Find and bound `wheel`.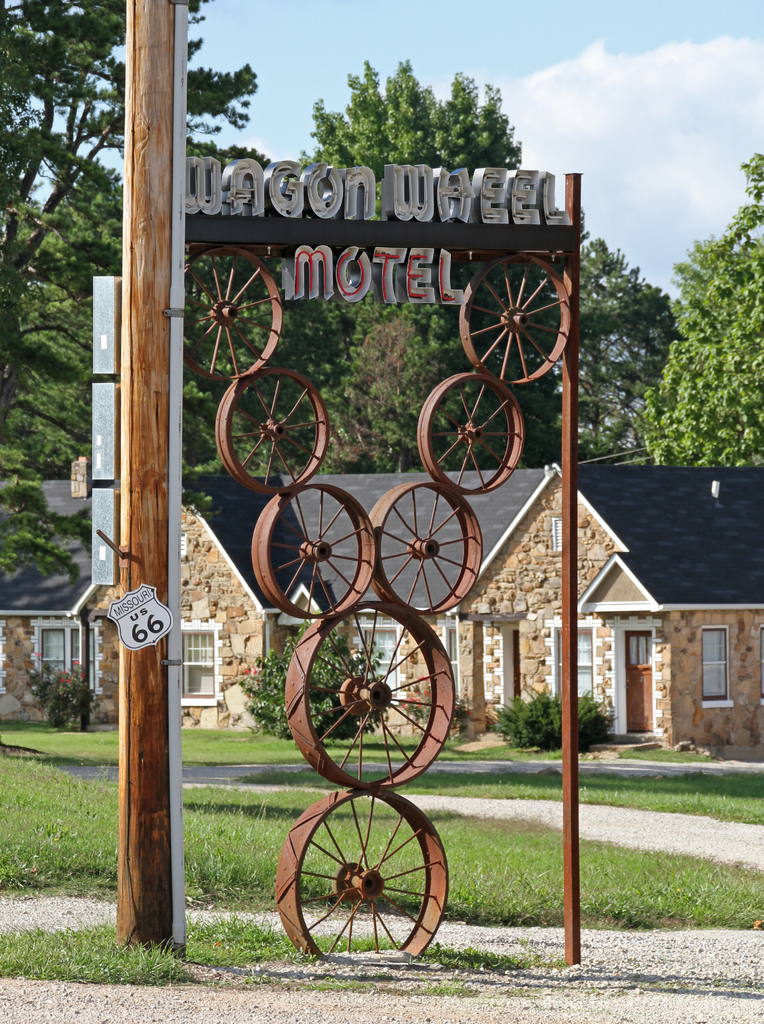
Bound: 252,480,376,623.
